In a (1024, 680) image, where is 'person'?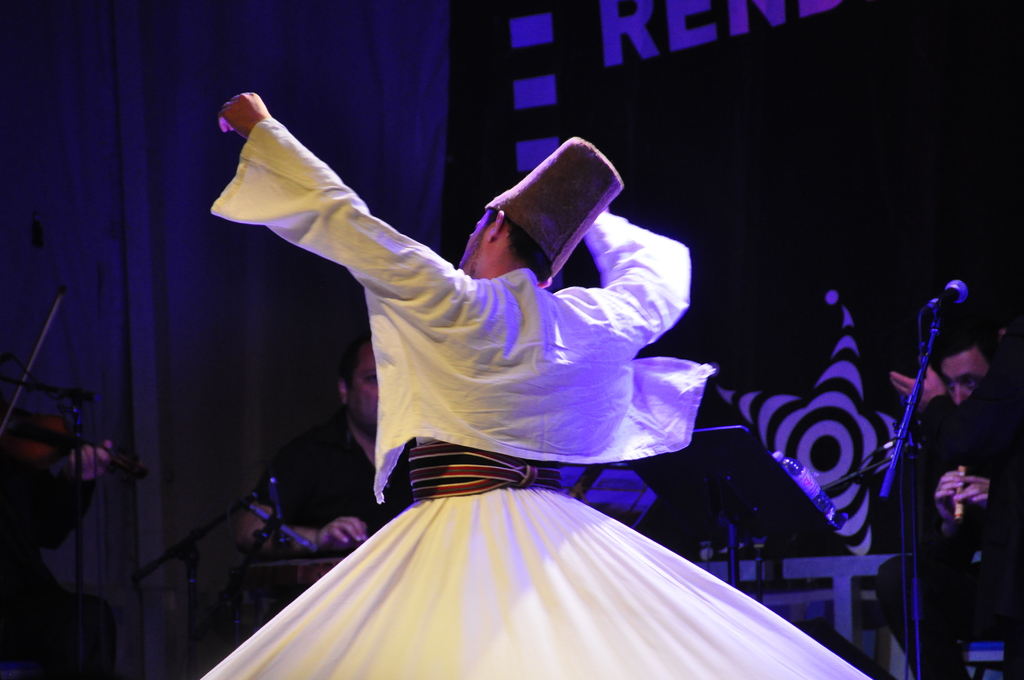
crop(871, 239, 1010, 658).
